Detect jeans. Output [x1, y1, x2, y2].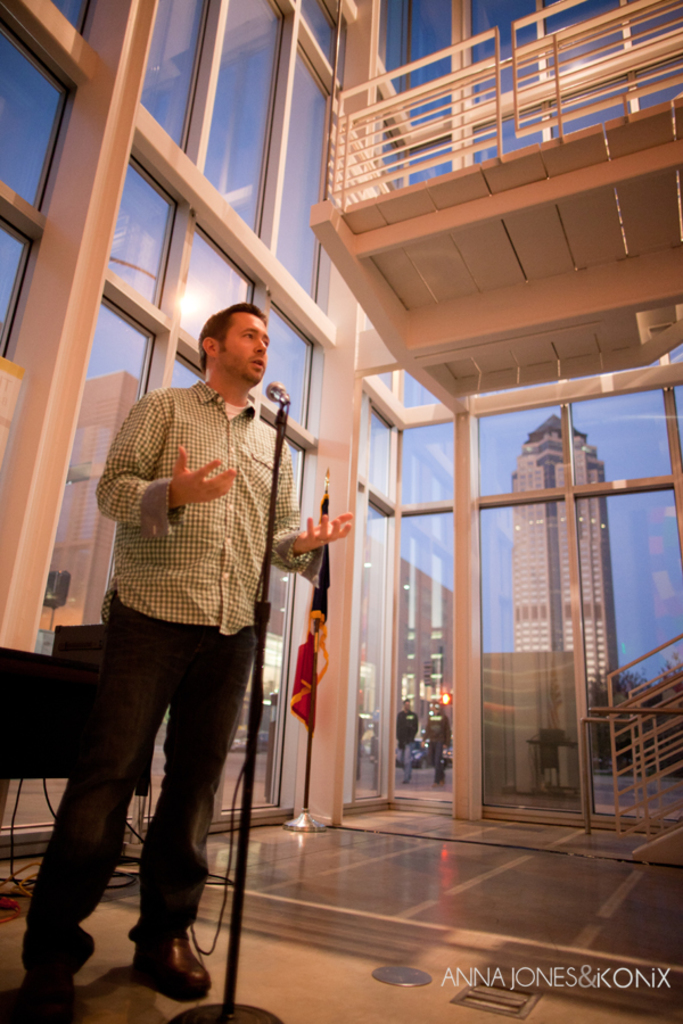
[47, 597, 278, 971].
